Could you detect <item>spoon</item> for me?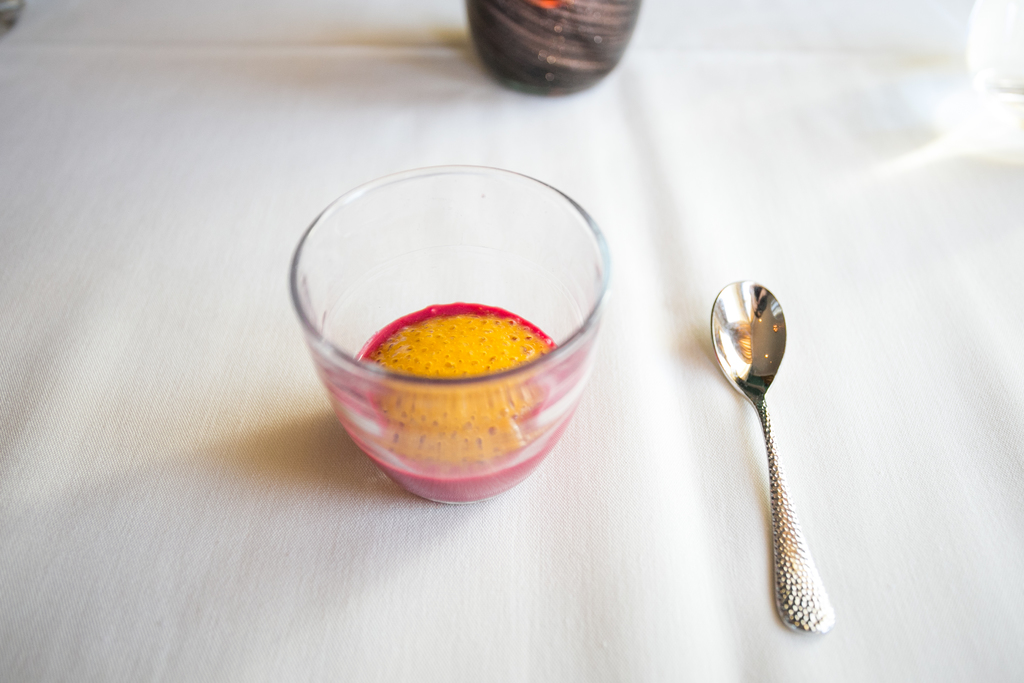
Detection result: <region>709, 279, 837, 633</region>.
